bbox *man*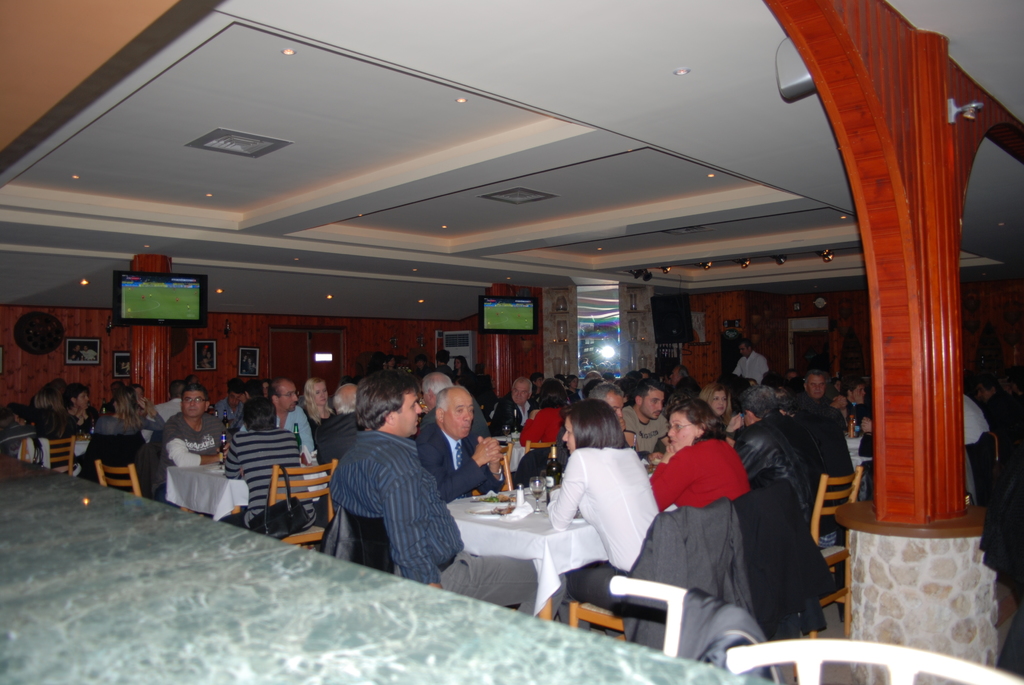
(200,348,212,368)
